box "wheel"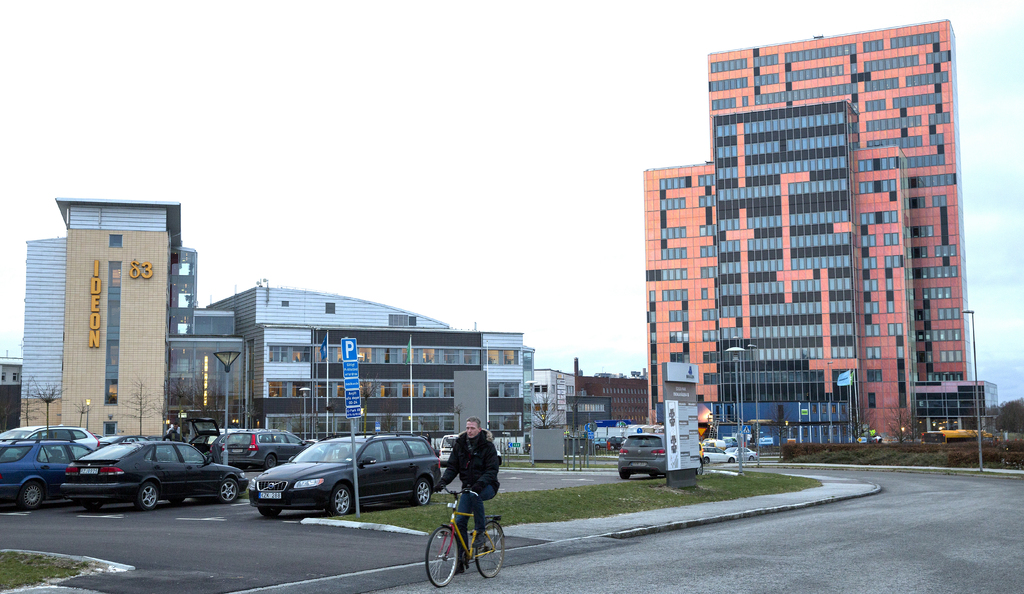
region(132, 486, 163, 511)
